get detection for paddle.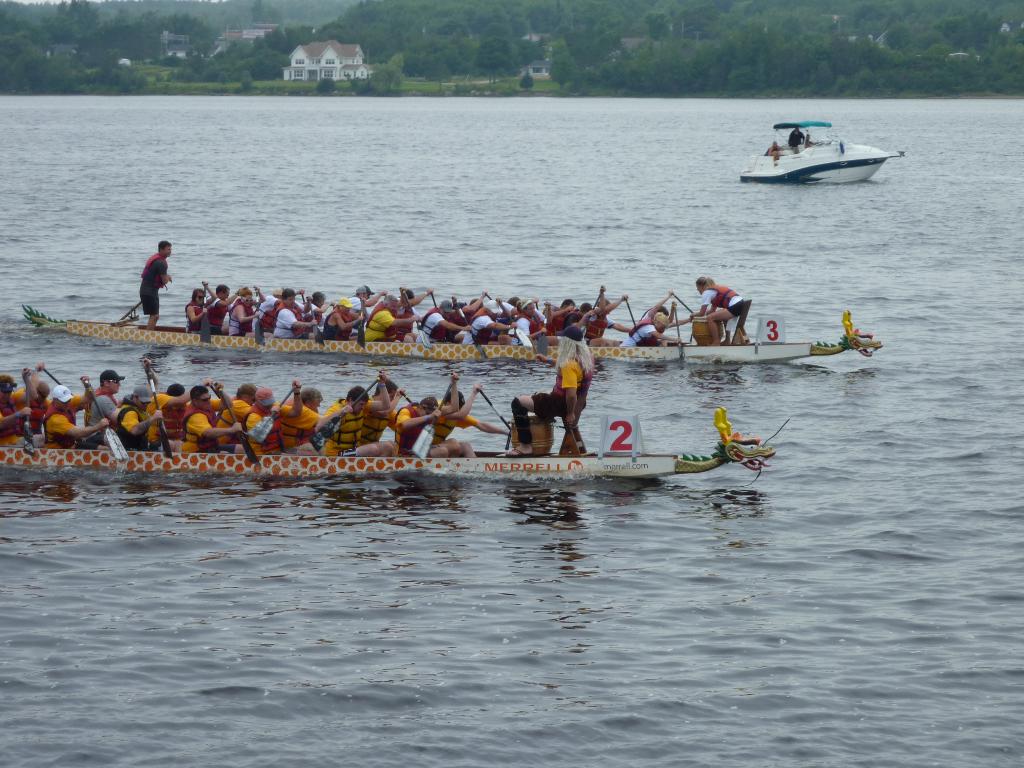
Detection: [207, 385, 222, 399].
